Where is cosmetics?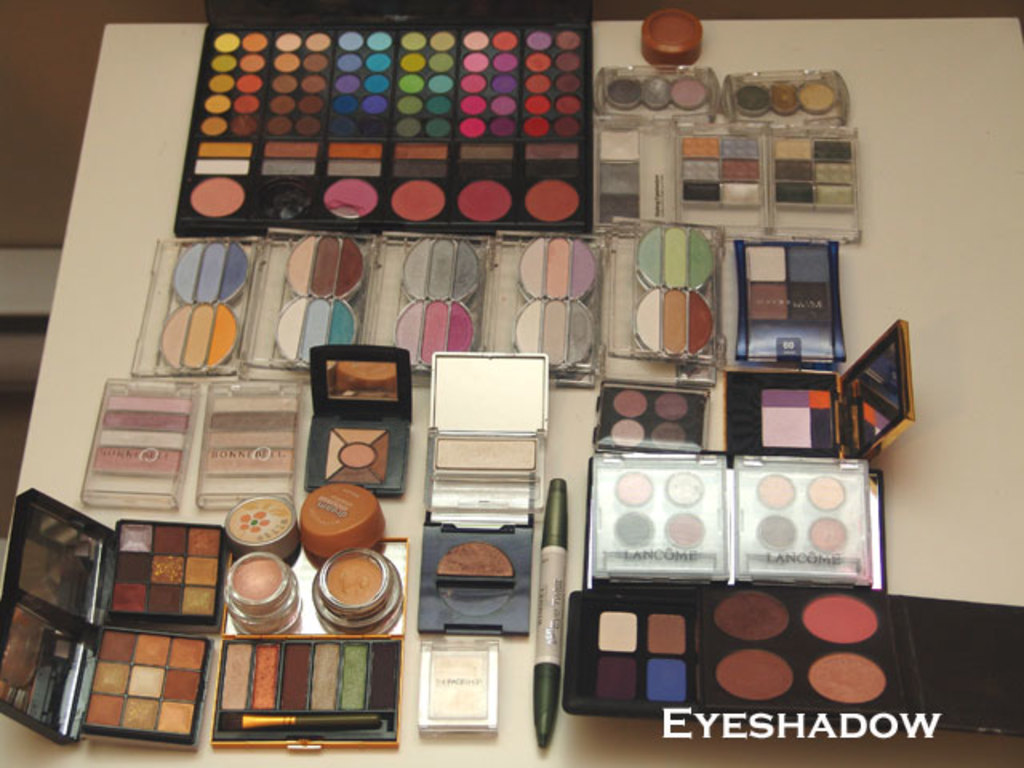
select_region(589, 386, 714, 454).
